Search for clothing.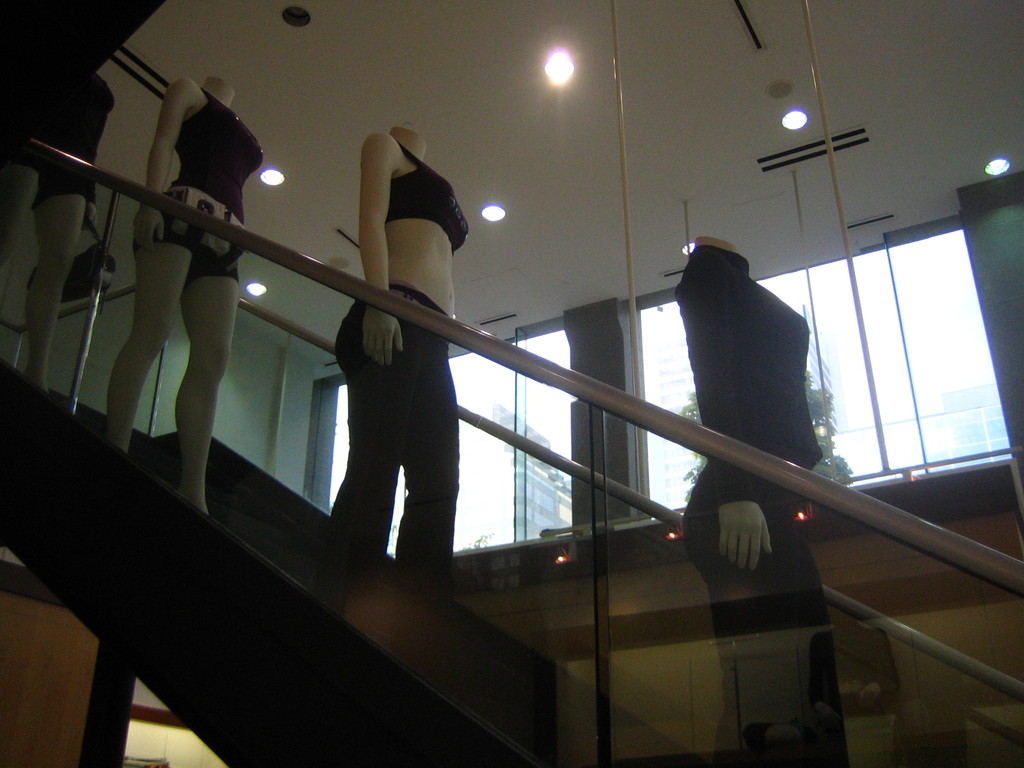
Found at BBox(681, 243, 850, 767).
